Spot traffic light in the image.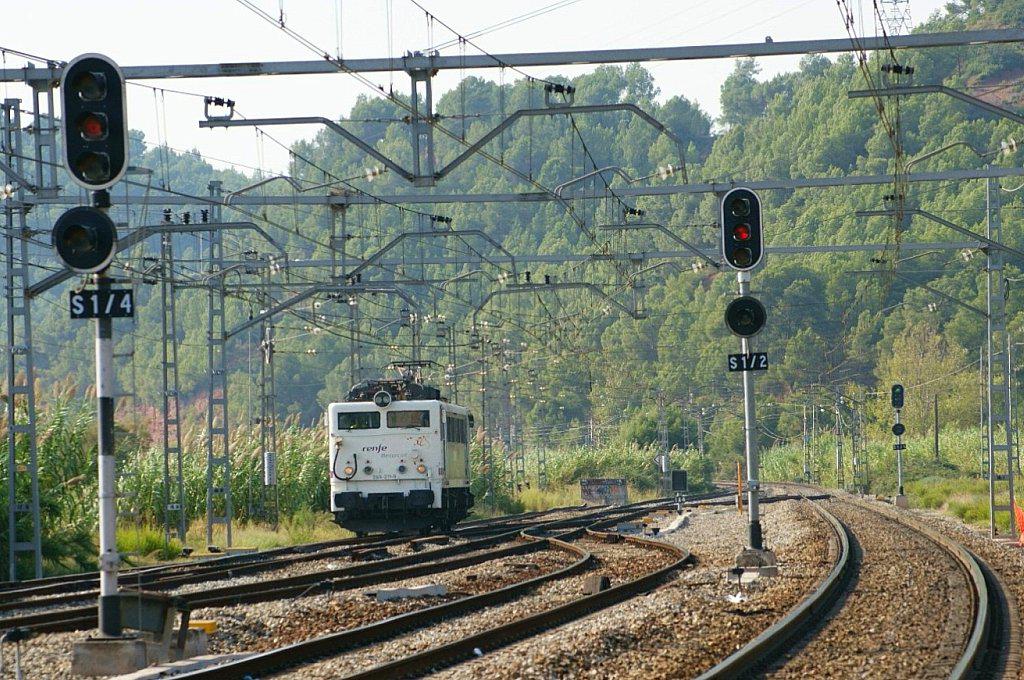
traffic light found at <box>52,204,118,272</box>.
